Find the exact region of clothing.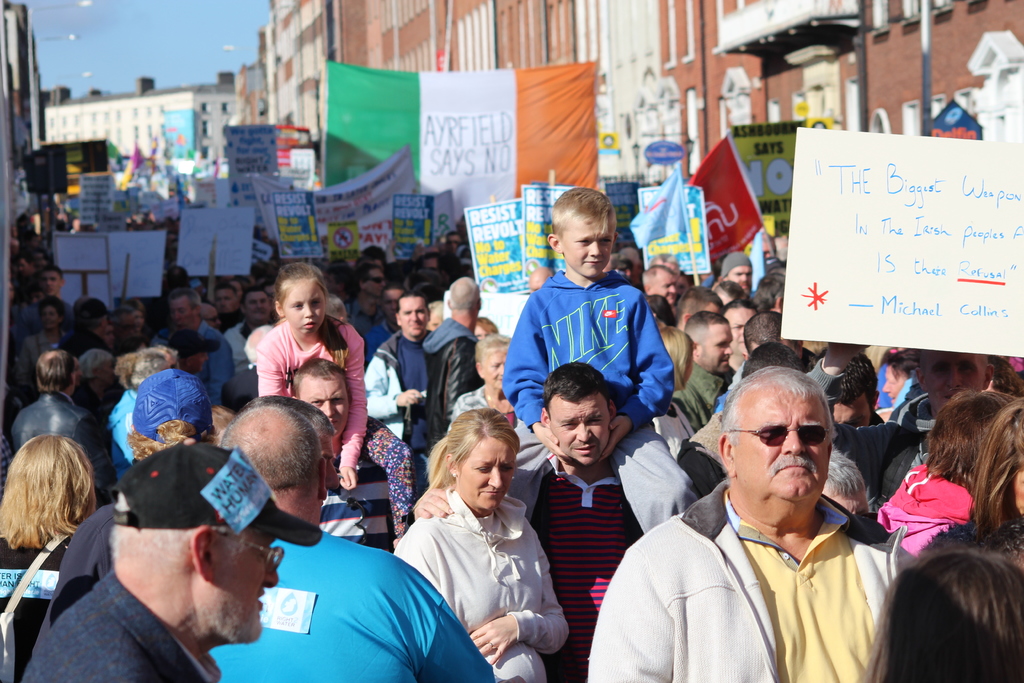
Exact region: [x1=15, y1=566, x2=223, y2=682].
